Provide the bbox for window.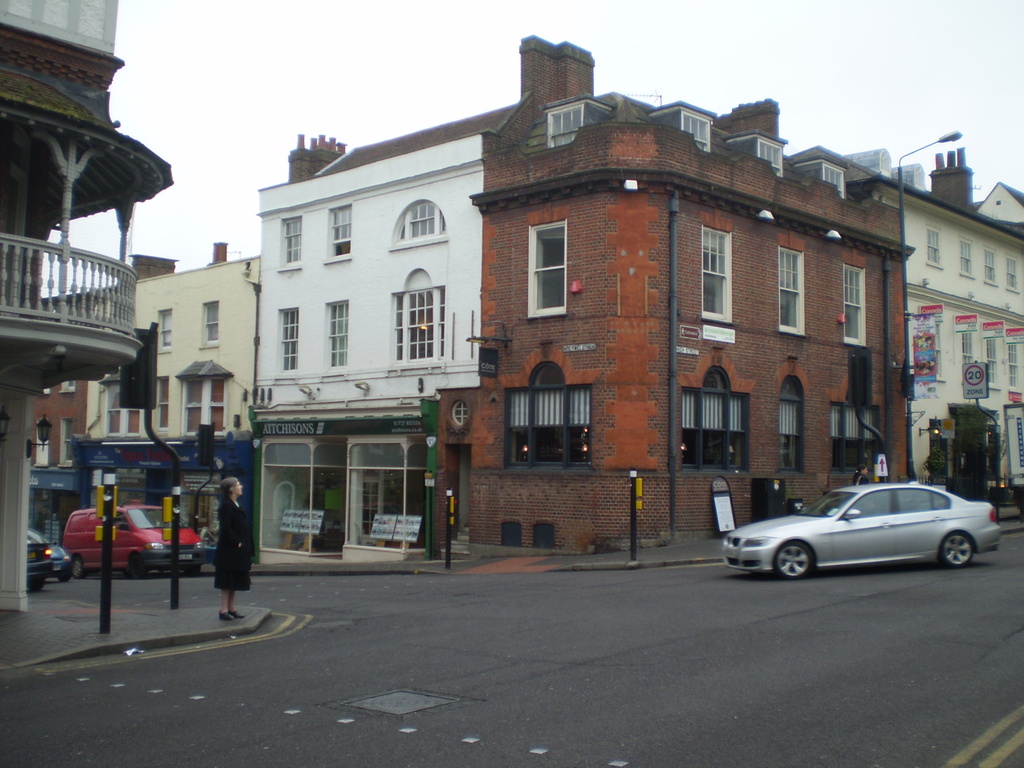
504:366:589:469.
